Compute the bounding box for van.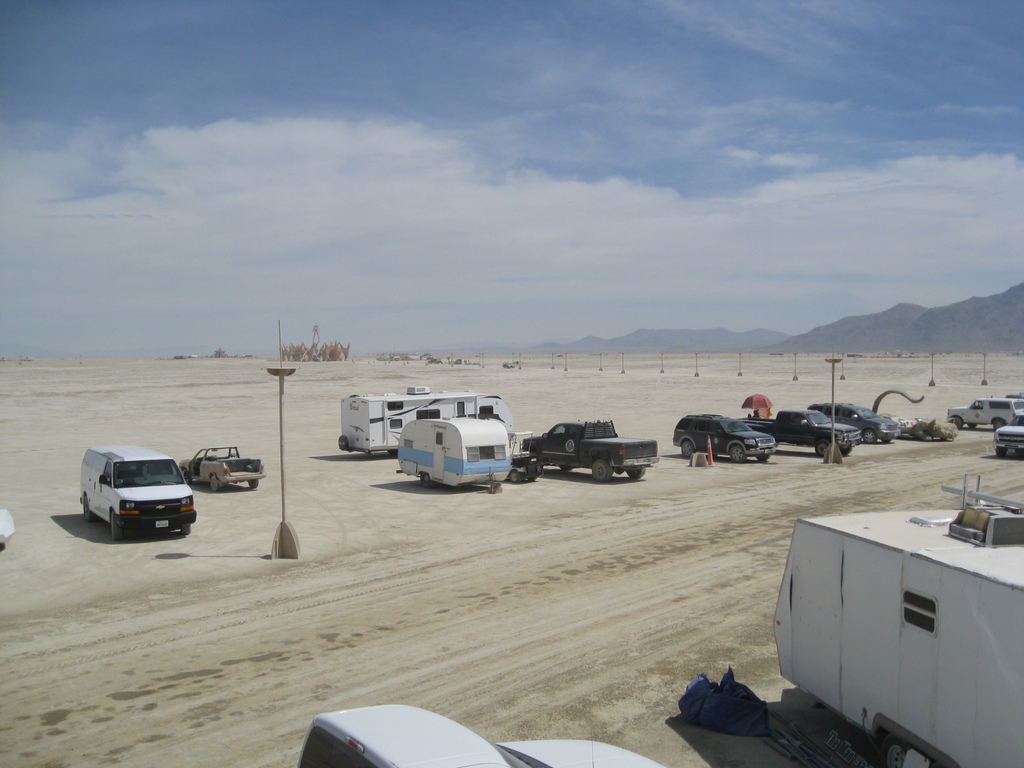
region(945, 393, 1023, 431).
